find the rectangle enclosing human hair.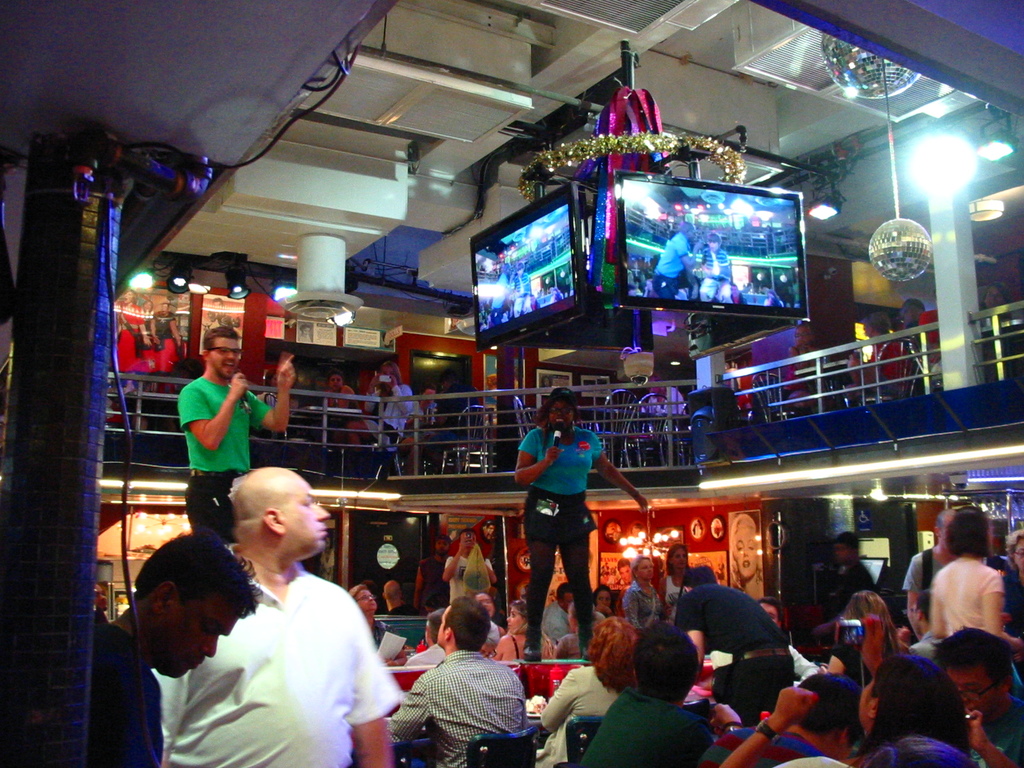
Rect(534, 395, 579, 450).
